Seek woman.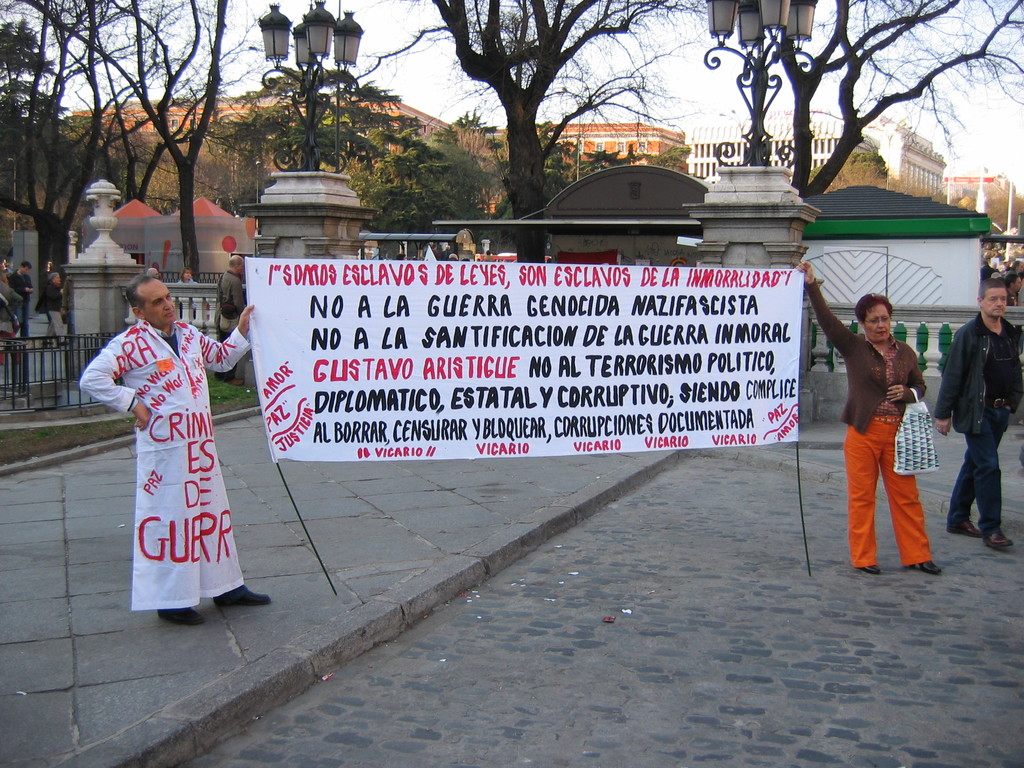
detection(815, 284, 950, 587).
